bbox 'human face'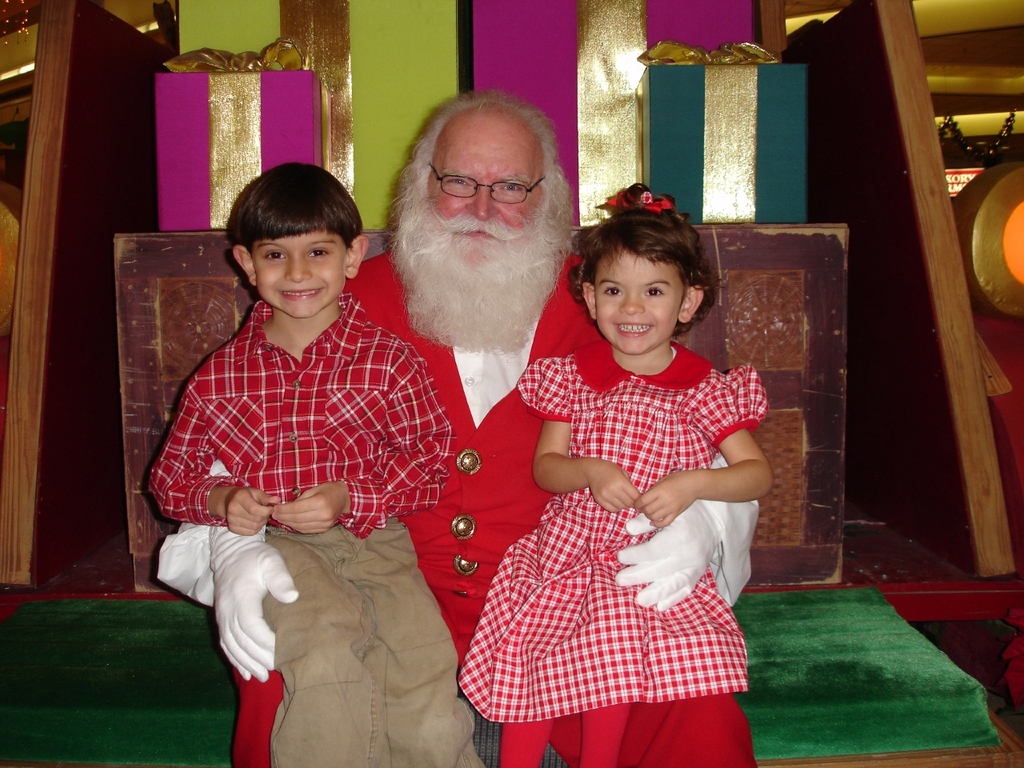
<region>253, 237, 343, 319</region>
